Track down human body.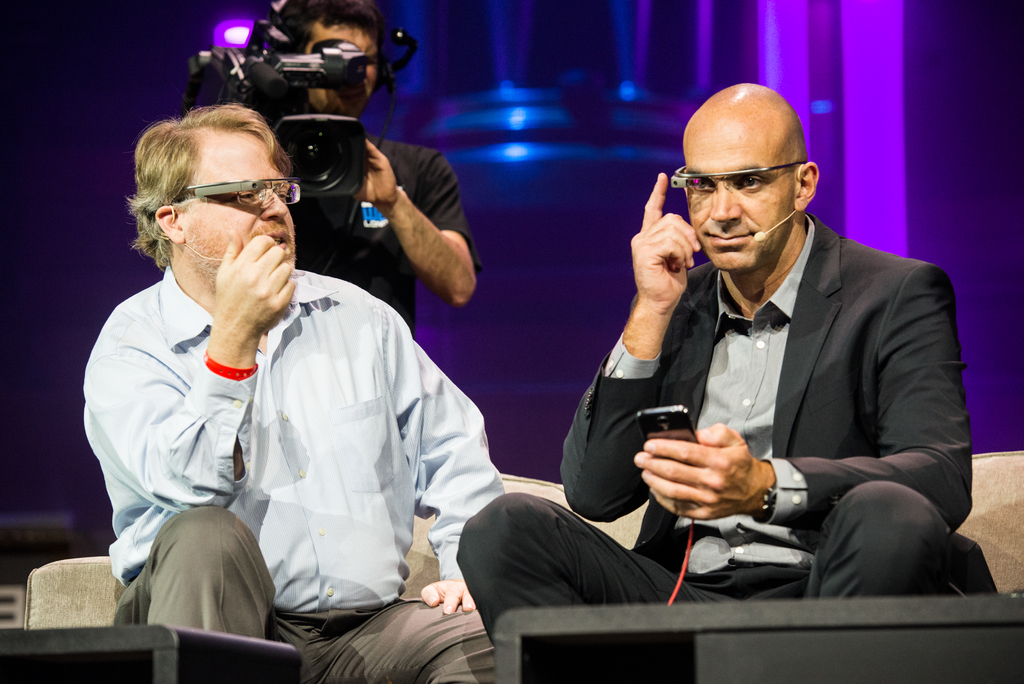
Tracked to select_region(459, 83, 996, 646).
